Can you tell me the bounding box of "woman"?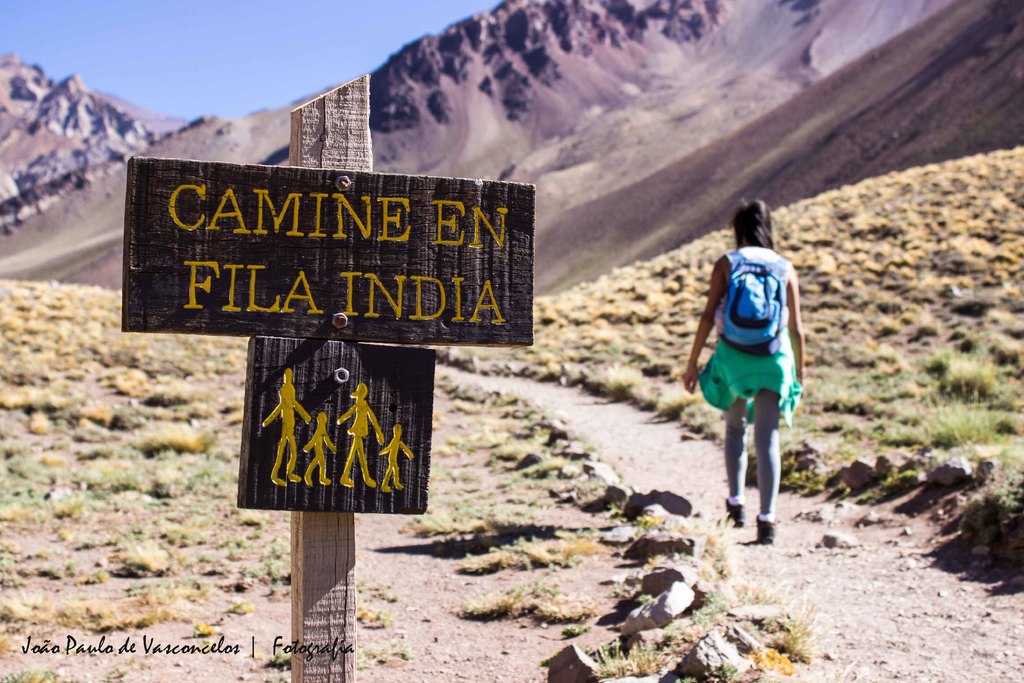
[x1=697, y1=202, x2=815, y2=538].
